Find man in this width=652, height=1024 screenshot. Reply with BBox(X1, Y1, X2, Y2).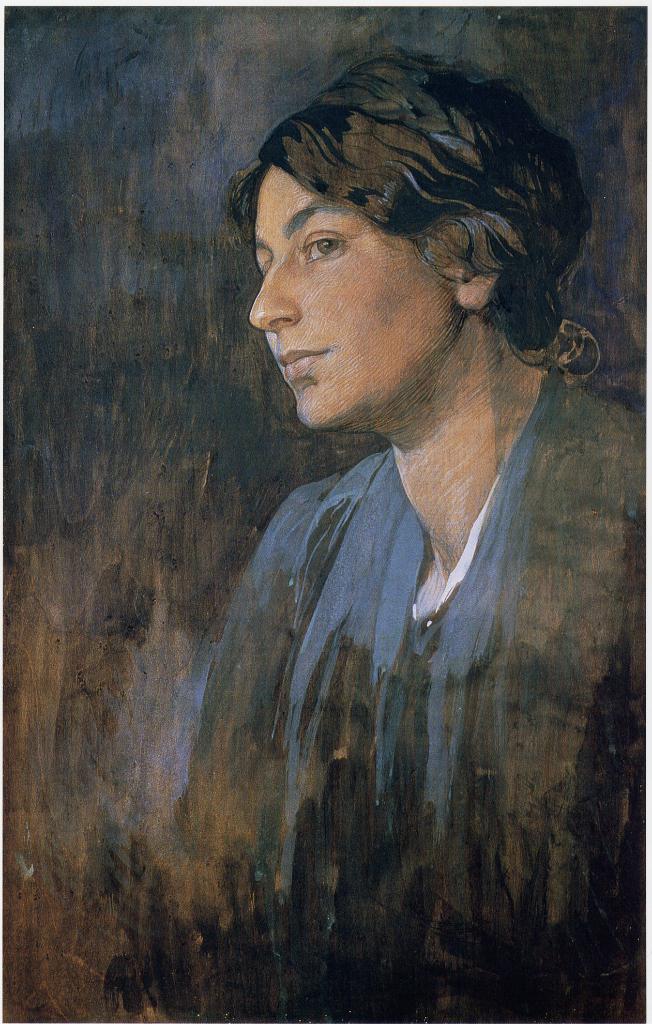
BBox(161, 61, 633, 948).
